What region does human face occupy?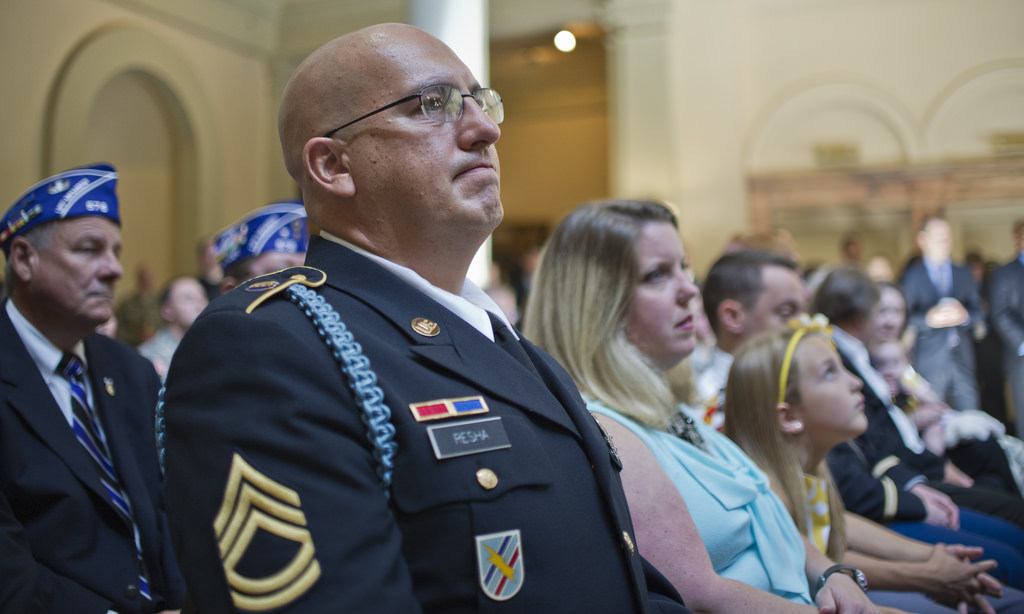
l=345, t=31, r=503, b=245.
